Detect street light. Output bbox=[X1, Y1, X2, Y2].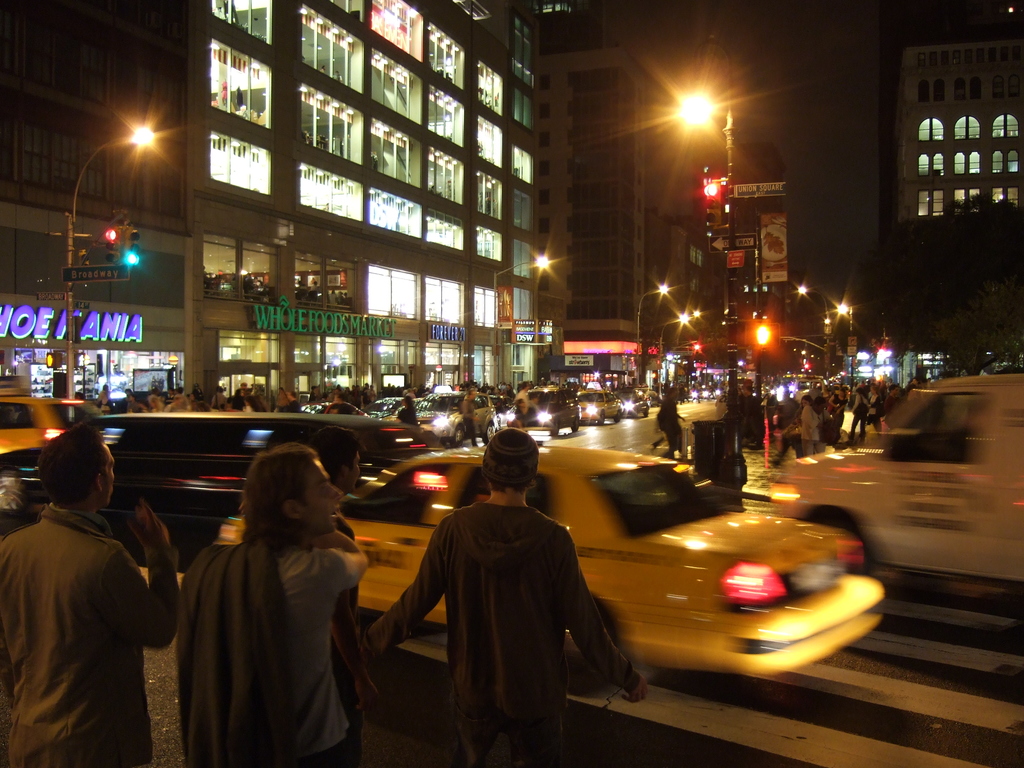
bbox=[166, 354, 182, 388].
